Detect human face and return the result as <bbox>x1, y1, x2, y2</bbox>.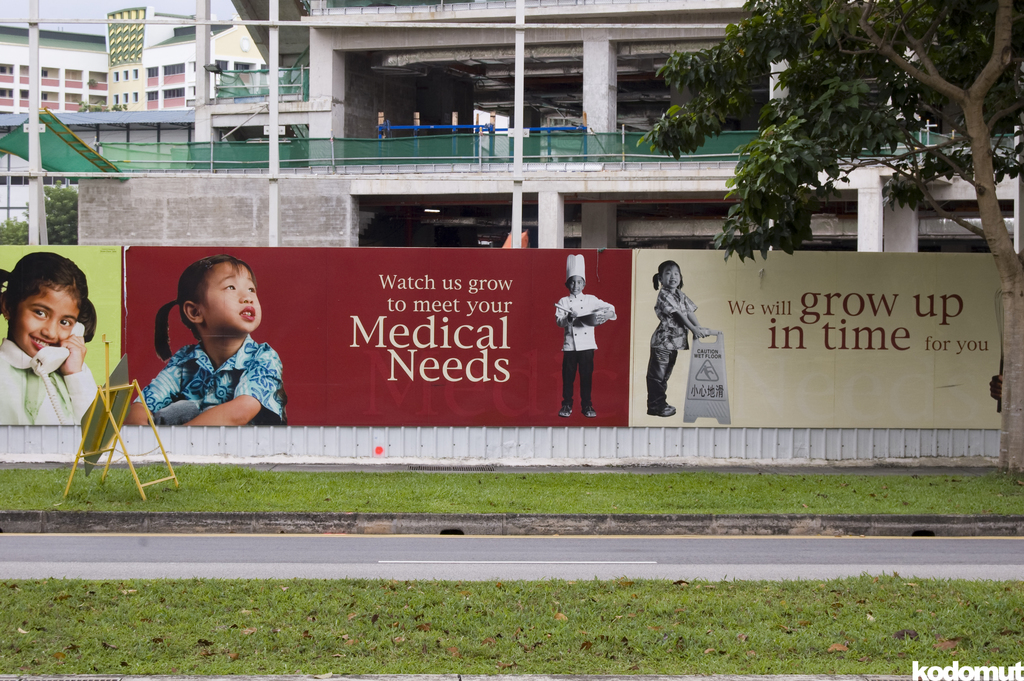
<bbox>13, 280, 81, 356</bbox>.
